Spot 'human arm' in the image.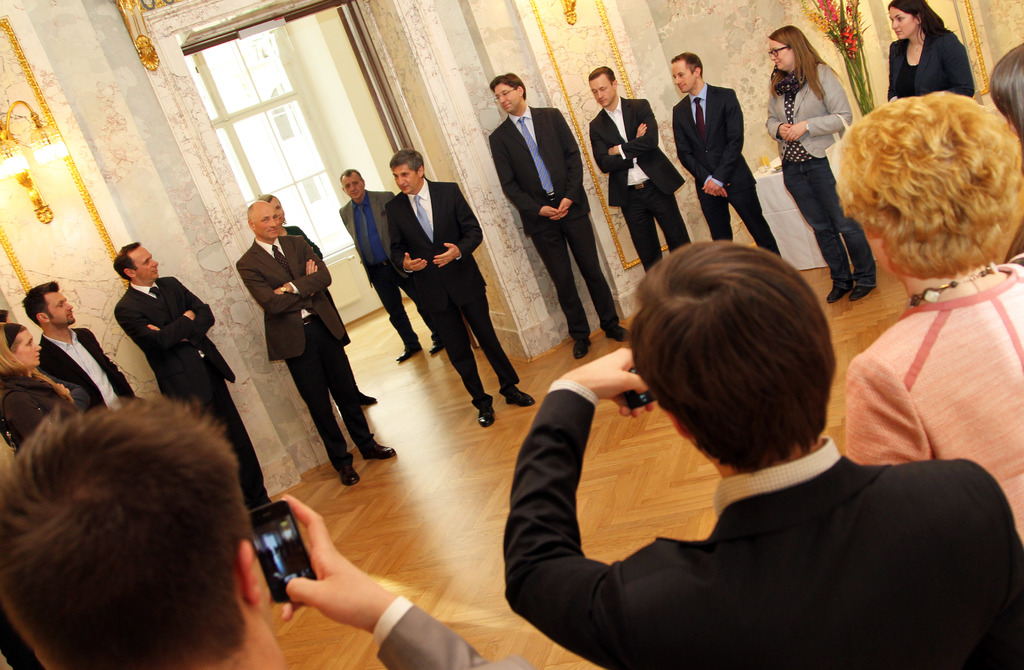
'human arm' found at box(782, 63, 852, 143).
